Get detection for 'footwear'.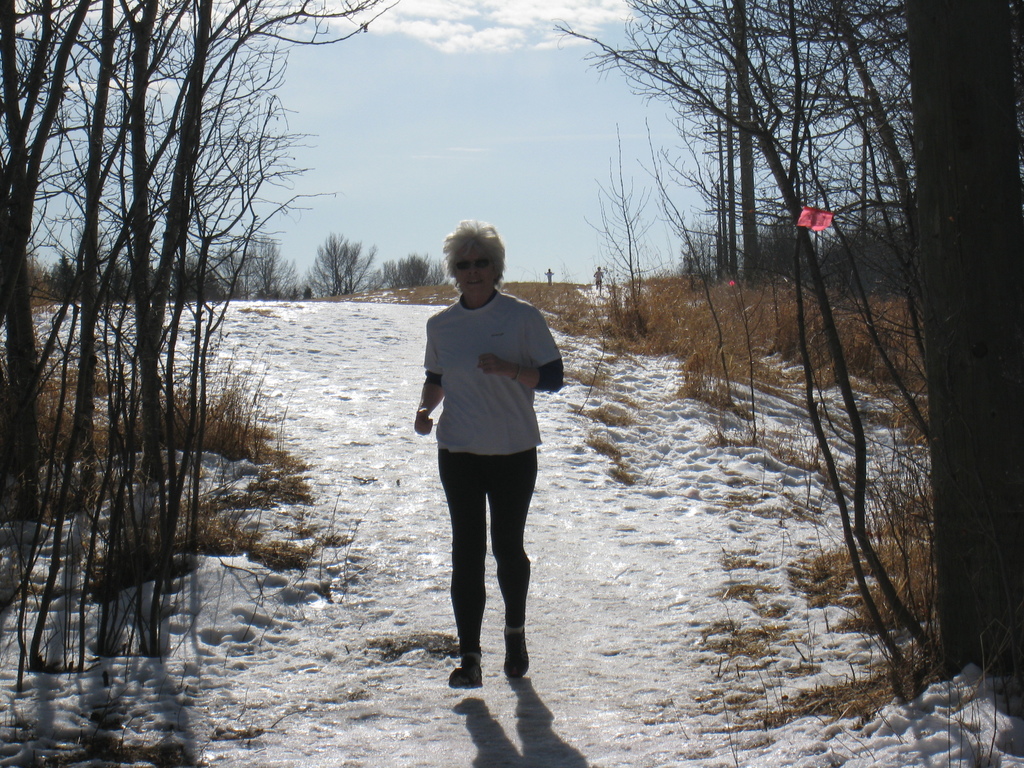
Detection: box(498, 634, 530, 682).
